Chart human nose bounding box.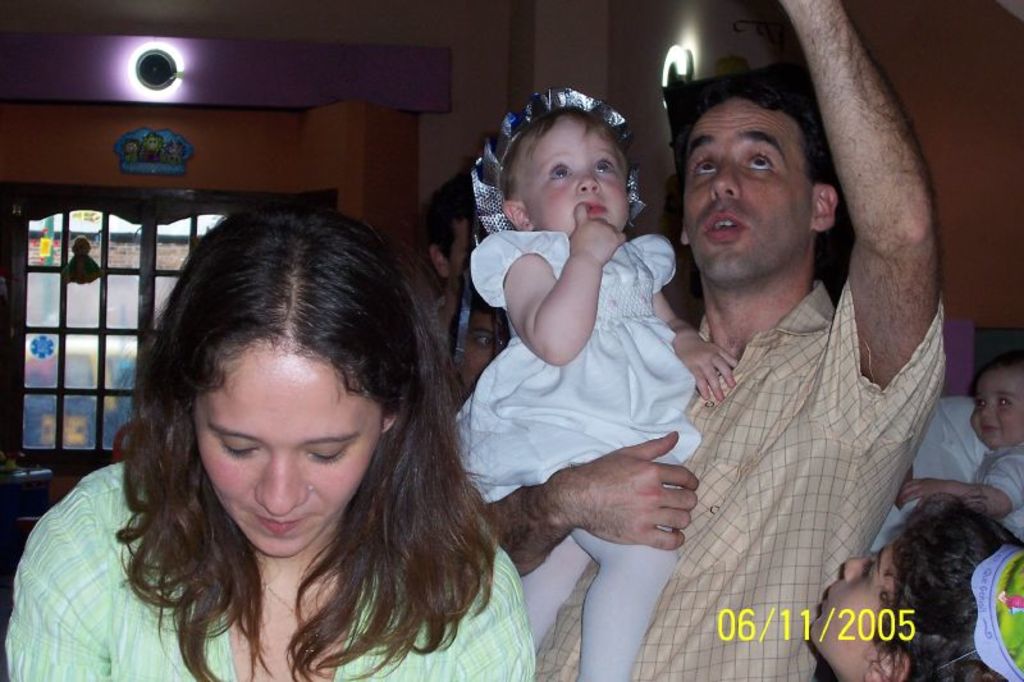
Charted: {"left": 841, "top": 555, "right": 864, "bottom": 580}.
